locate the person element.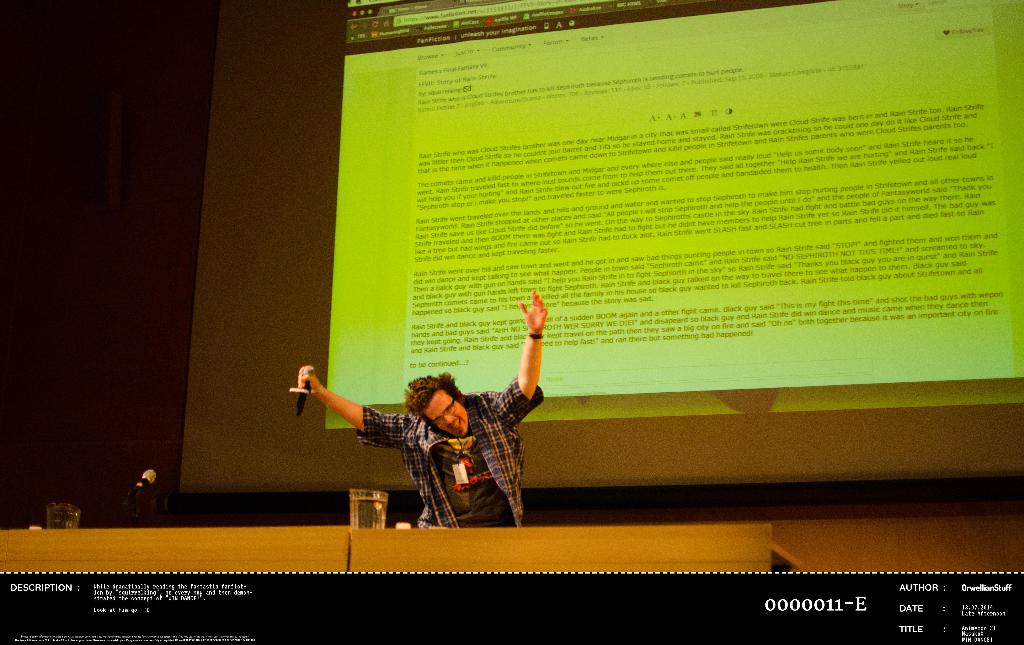
Element bbox: left=297, top=294, right=547, bottom=527.
